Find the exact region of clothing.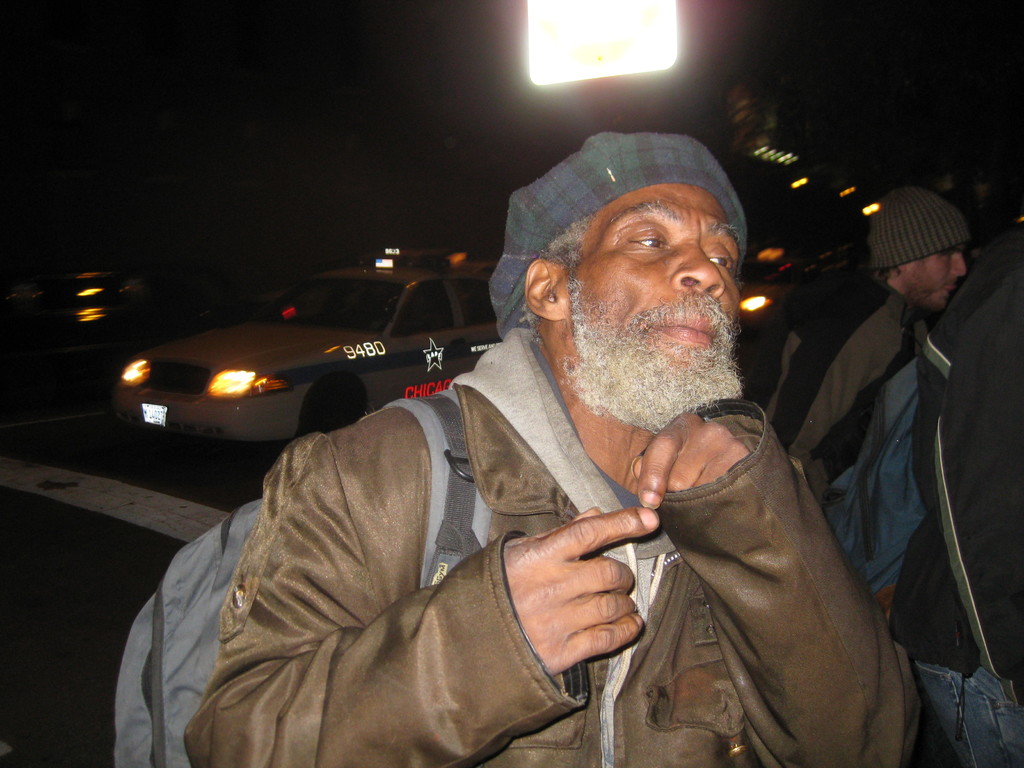
Exact region: (766,282,956,666).
